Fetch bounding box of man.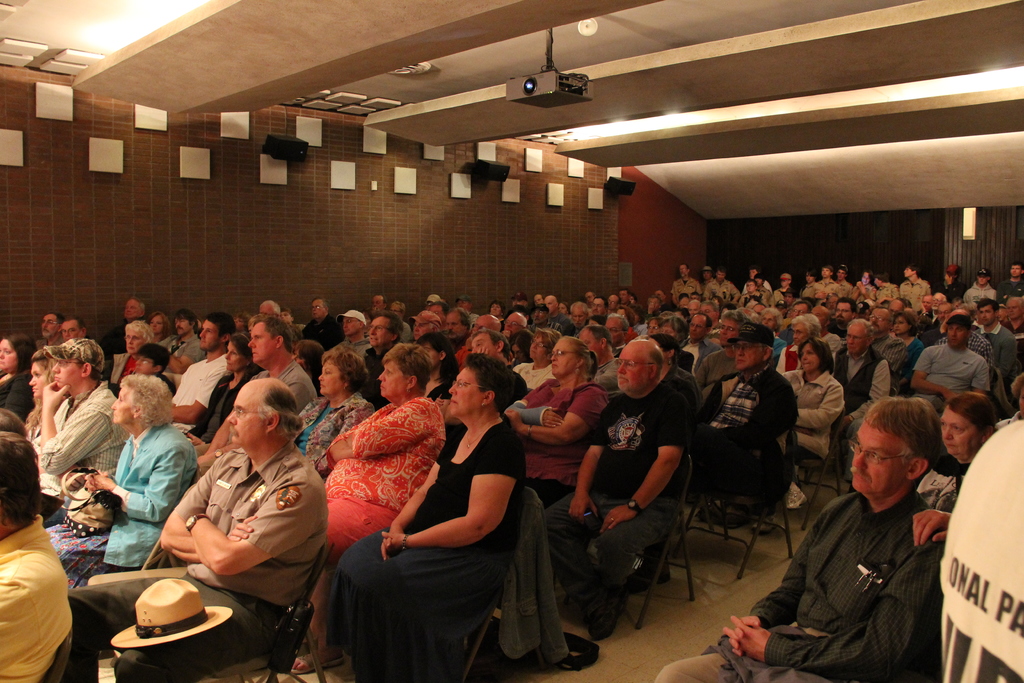
Bbox: [x1=148, y1=298, x2=198, y2=363].
